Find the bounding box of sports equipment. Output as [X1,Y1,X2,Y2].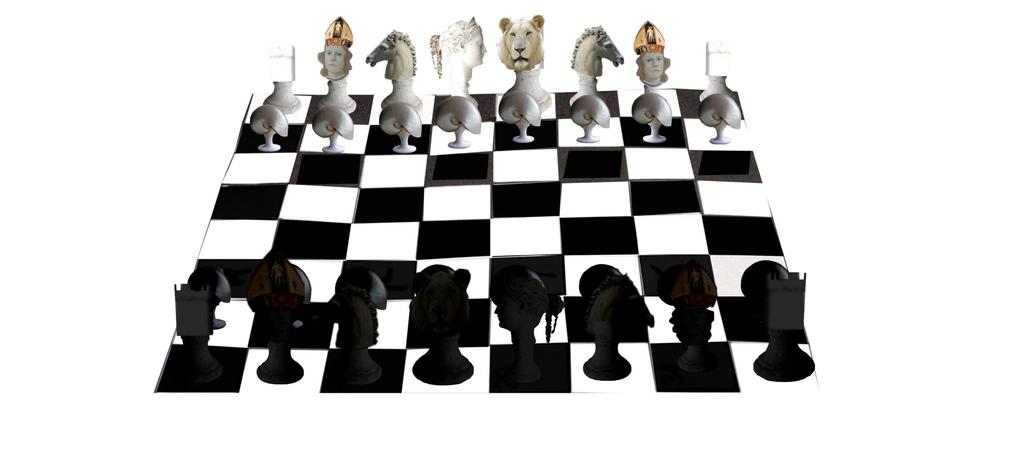
[154,13,827,392].
